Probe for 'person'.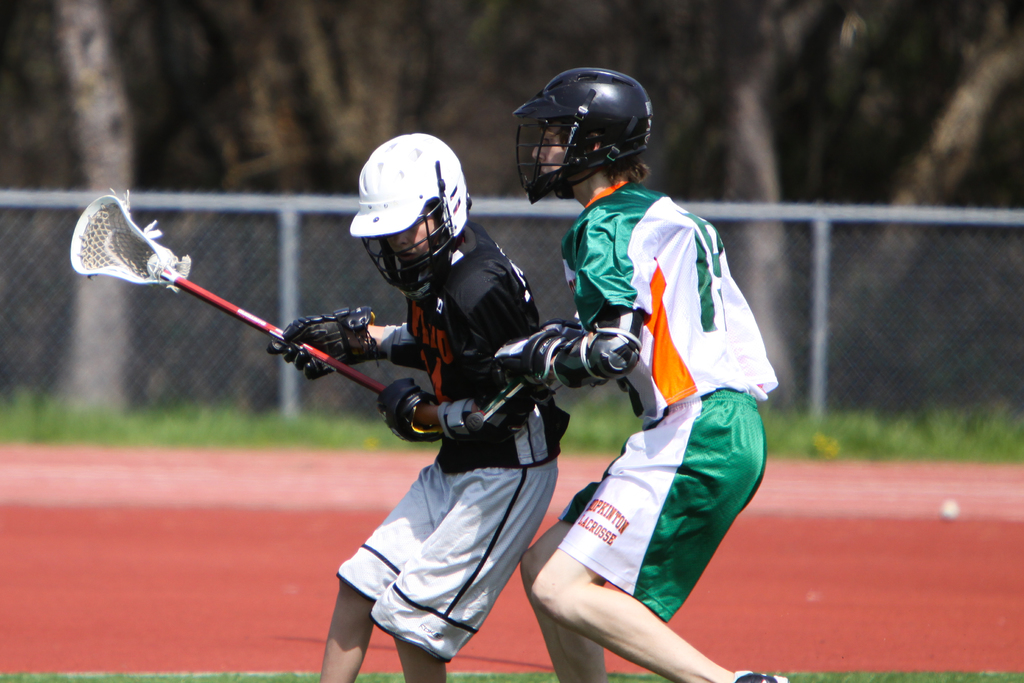
Probe result: crop(271, 130, 573, 682).
